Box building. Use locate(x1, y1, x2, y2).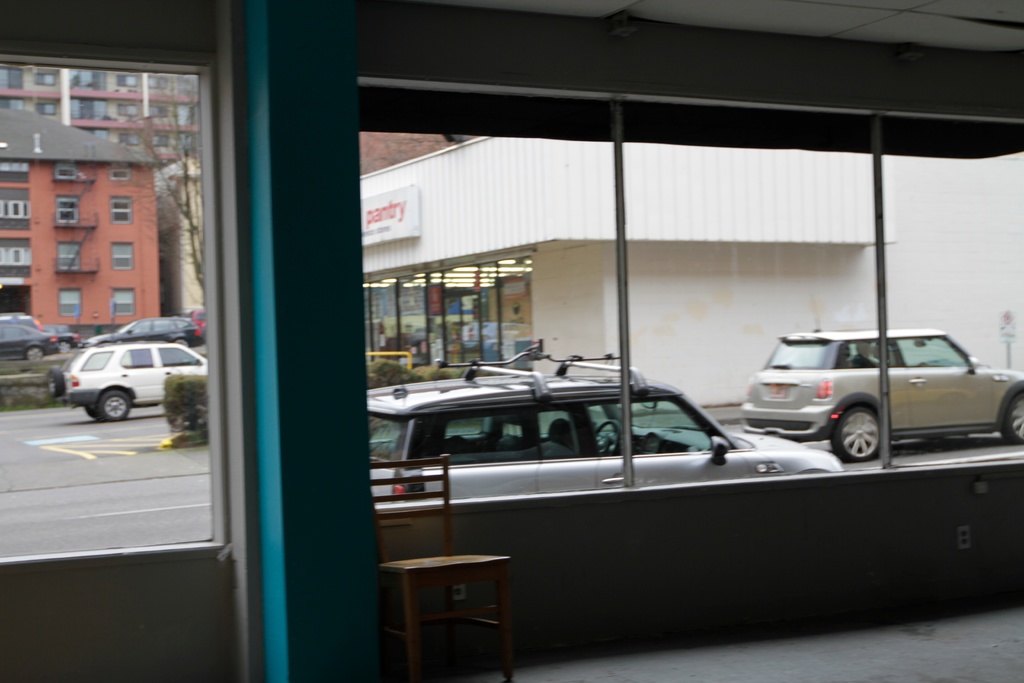
locate(163, 128, 1023, 409).
